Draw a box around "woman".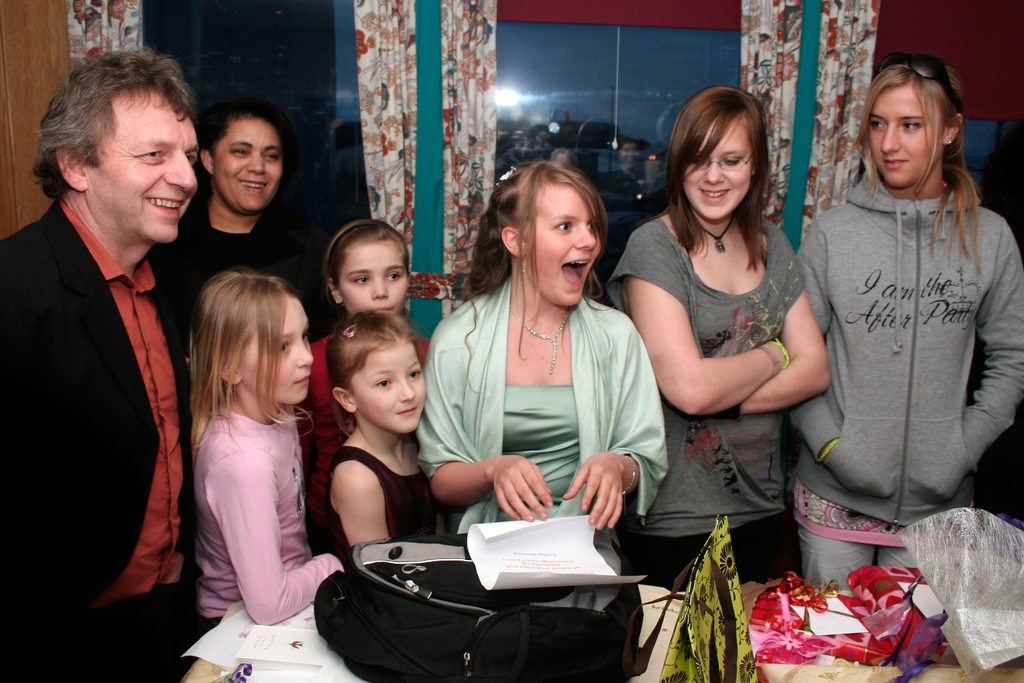
detection(793, 55, 1023, 613).
